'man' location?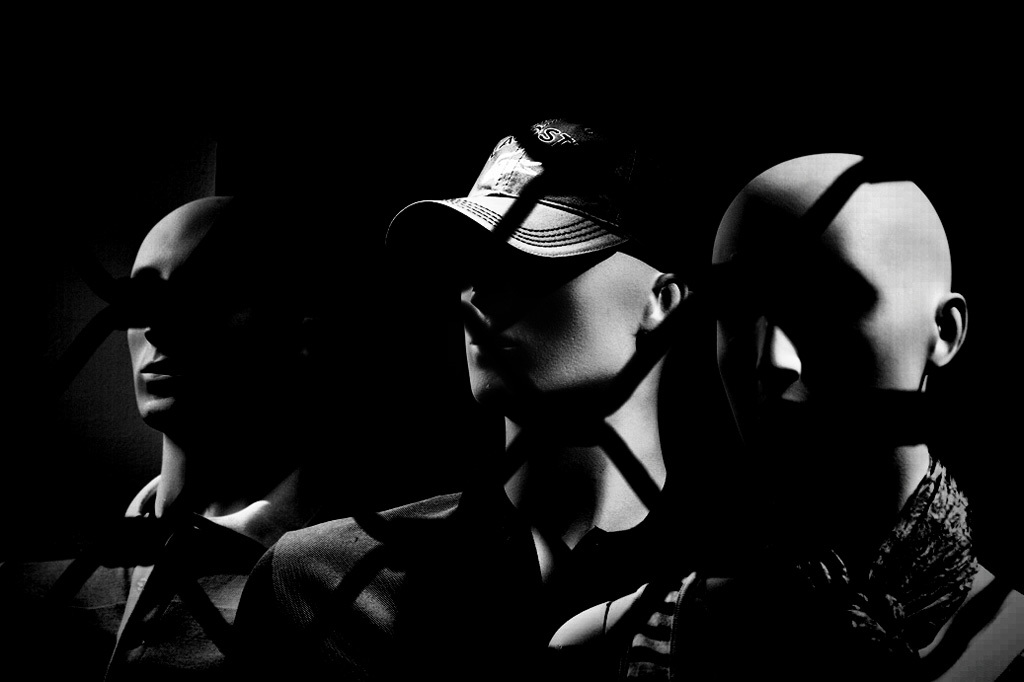
551/150/1023/681
